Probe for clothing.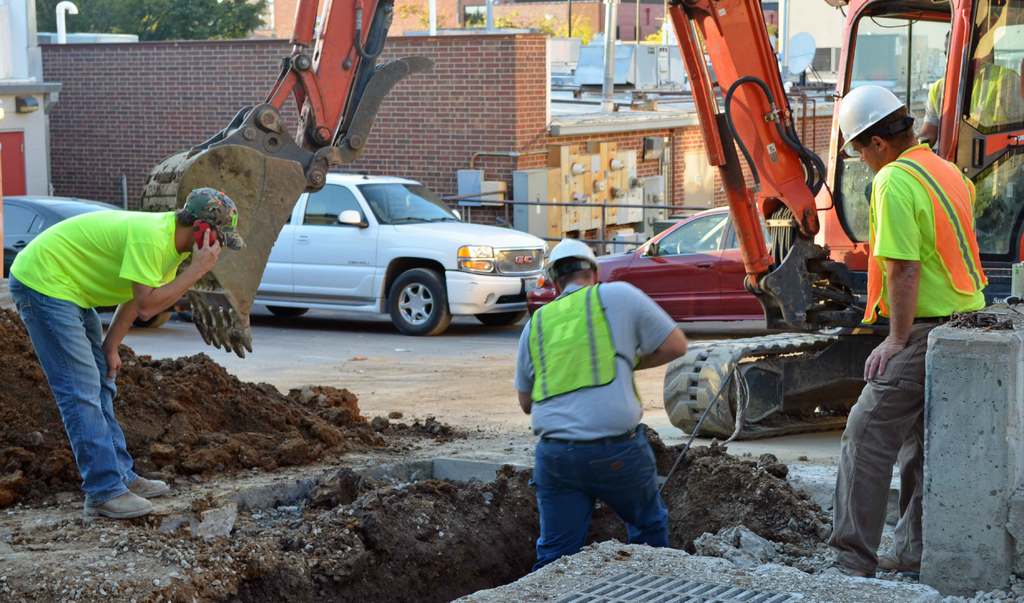
Probe result: bbox=[825, 138, 986, 577].
